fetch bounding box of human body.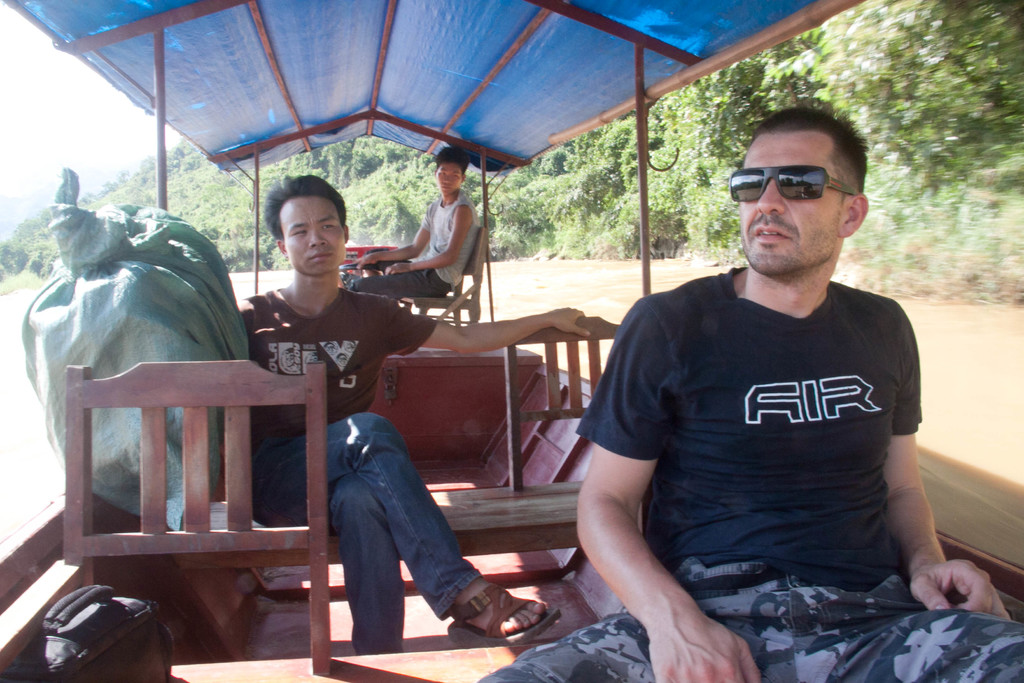
Bbox: bbox=(342, 139, 476, 297).
